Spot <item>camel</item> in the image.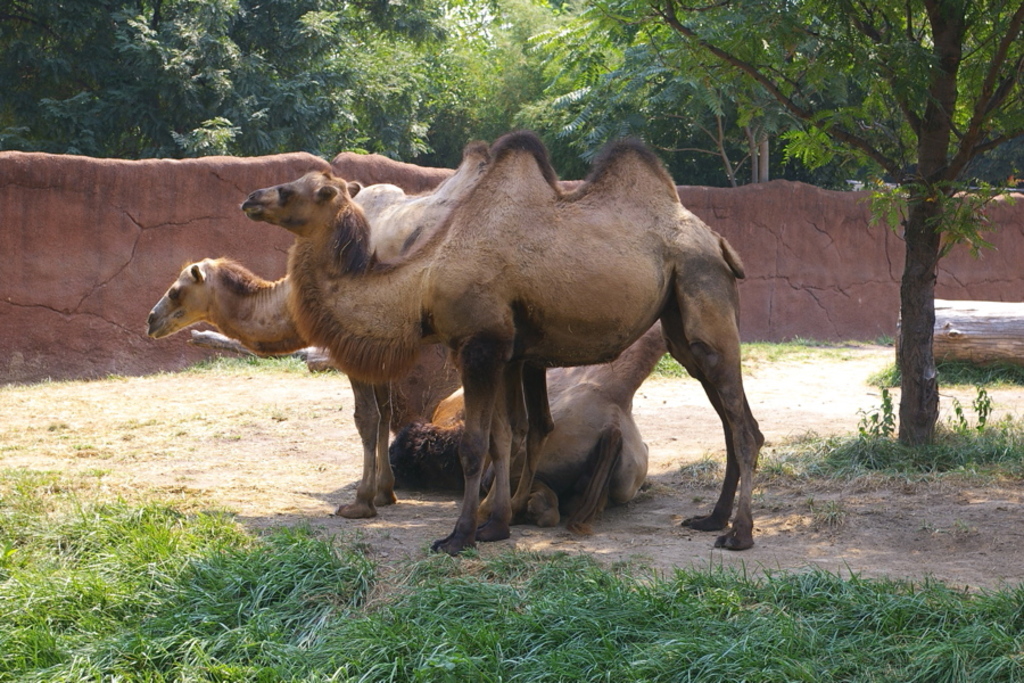
<item>camel</item> found at select_region(242, 130, 771, 562).
